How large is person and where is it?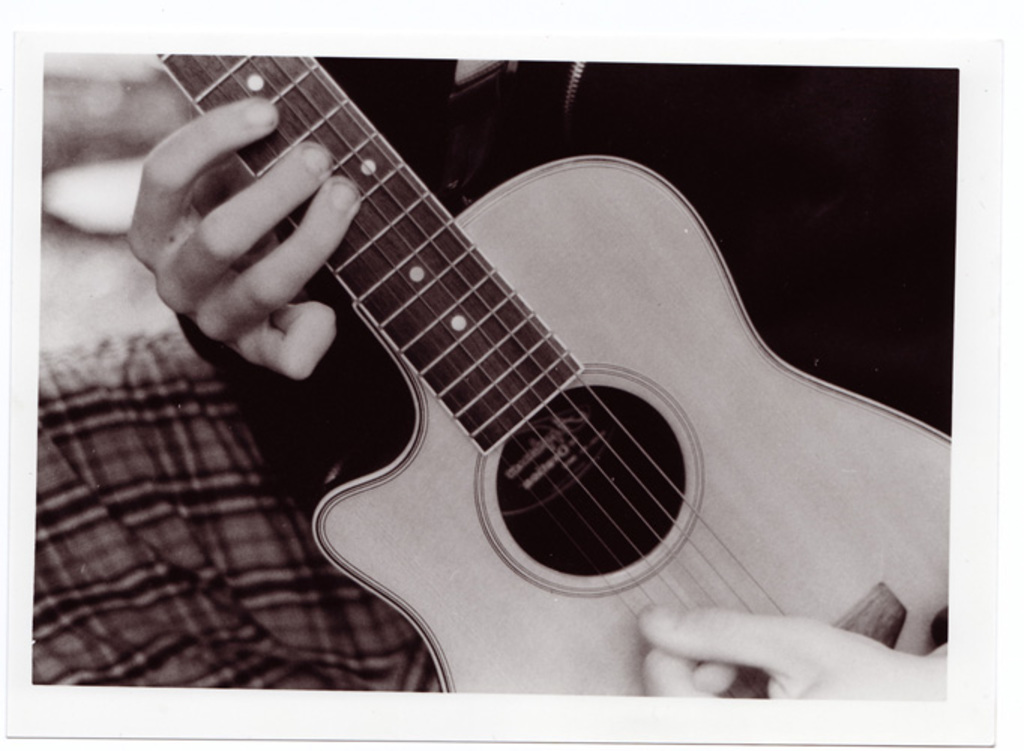
Bounding box: (x1=30, y1=56, x2=950, y2=697).
